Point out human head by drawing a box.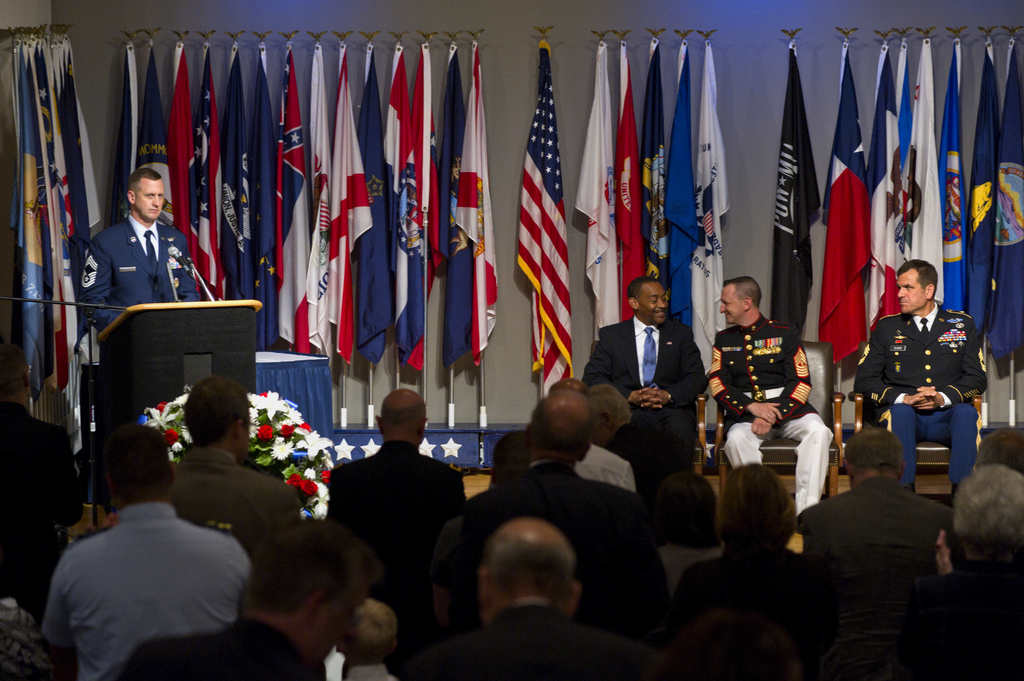
{"x1": 547, "y1": 378, "x2": 593, "y2": 396}.
